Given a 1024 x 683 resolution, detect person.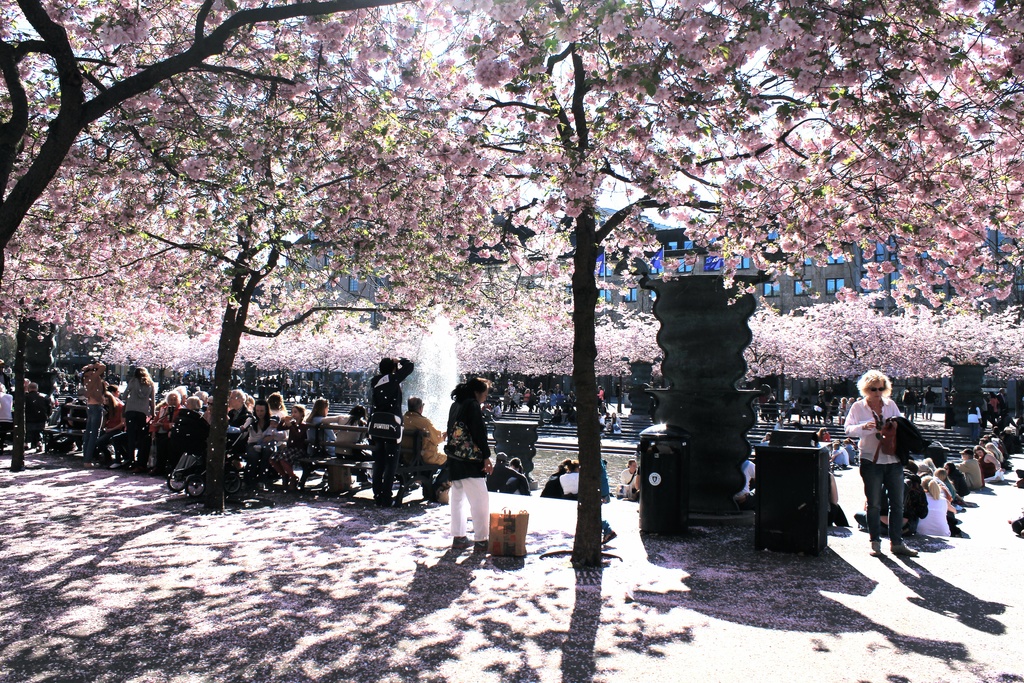
(x1=120, y1=361, x2=154, y2=476).
